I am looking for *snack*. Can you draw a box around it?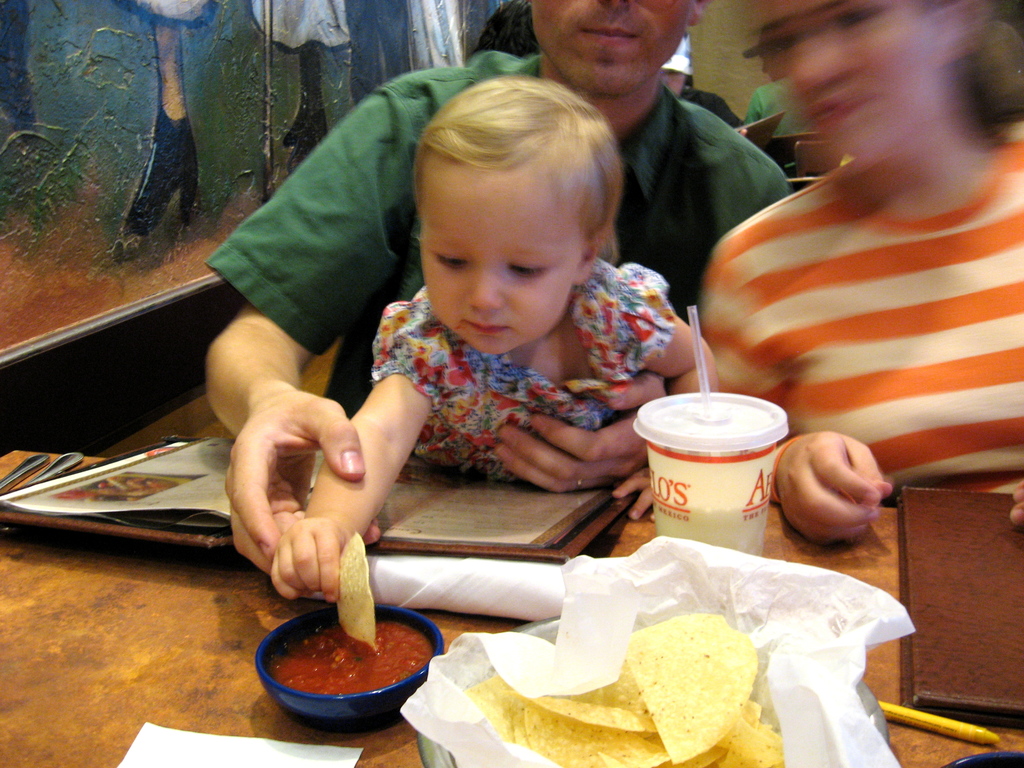
Sure, the bounding box is {"x1": 334, "y1": 522, "x2": 382, "y2": 651}.
